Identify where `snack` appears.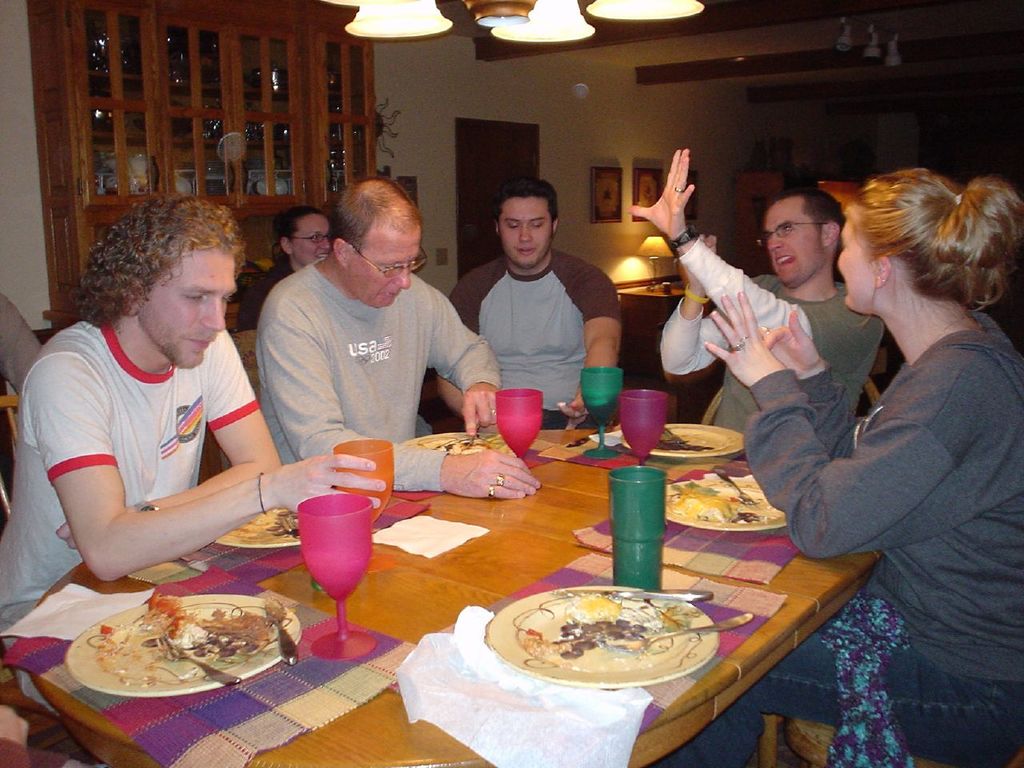
Appears at Rect(478, 589, 727, 701).
